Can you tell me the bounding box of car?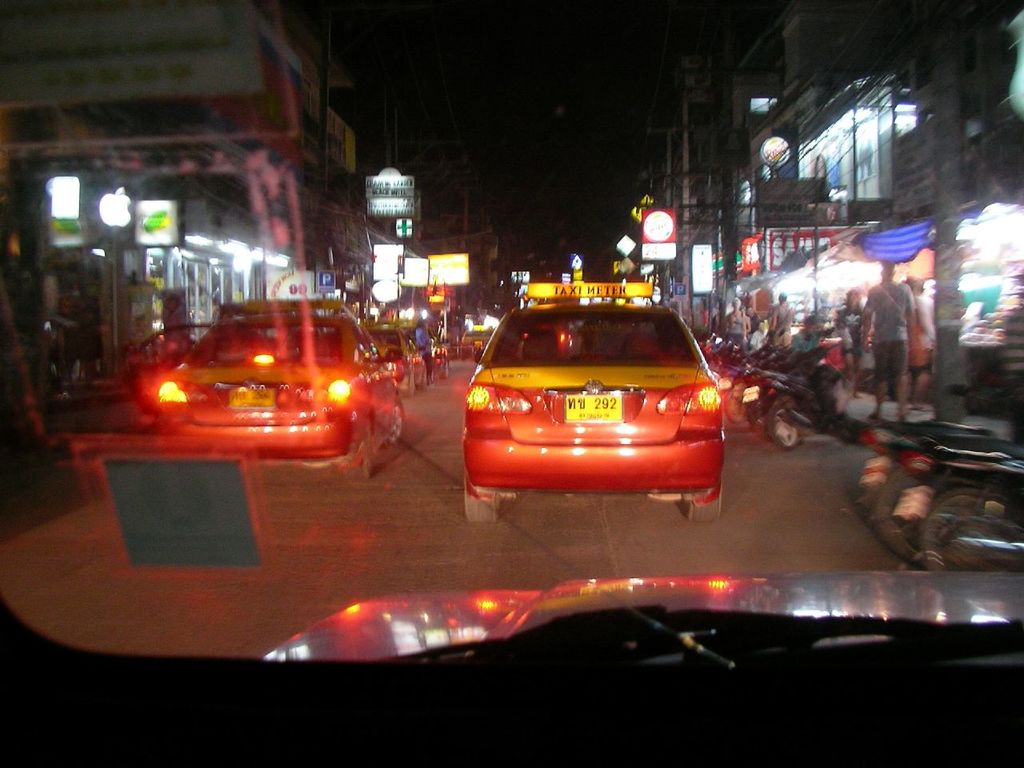
bbox=[366, 321, 429, 387].
